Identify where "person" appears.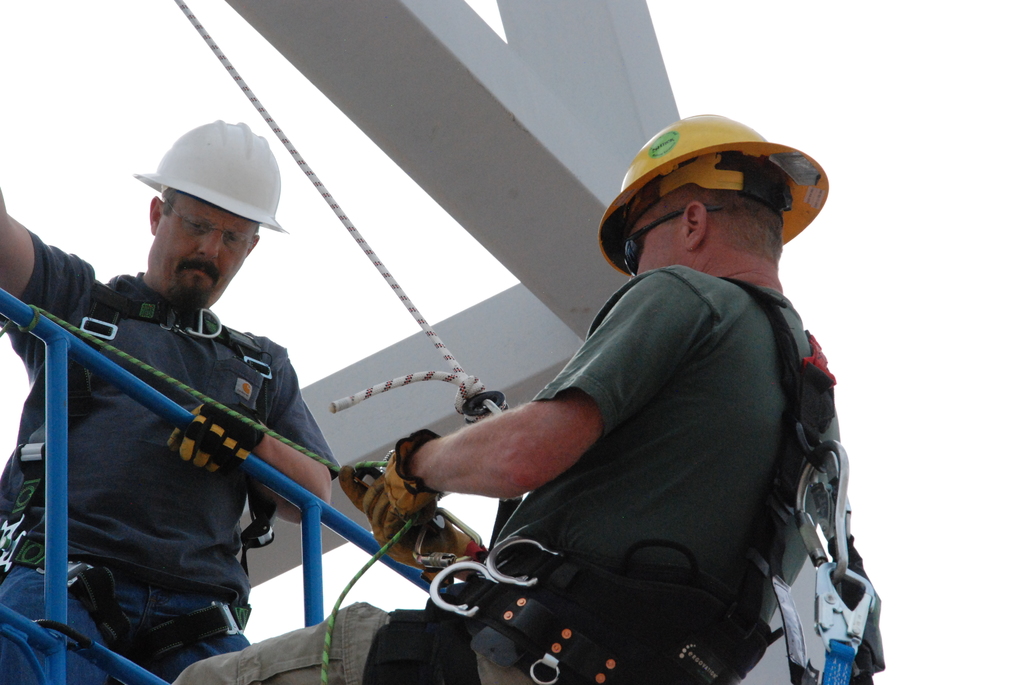
Appears at BBox(0, 114, 333, 682).
